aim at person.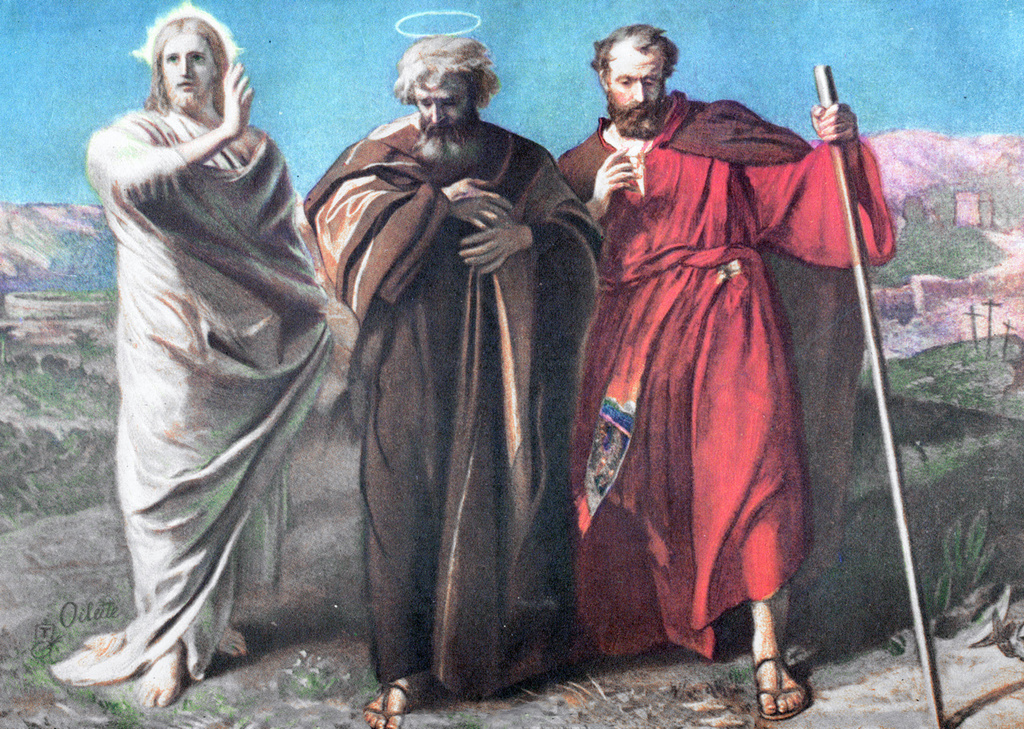
Aimed at 312 30 597 728.
